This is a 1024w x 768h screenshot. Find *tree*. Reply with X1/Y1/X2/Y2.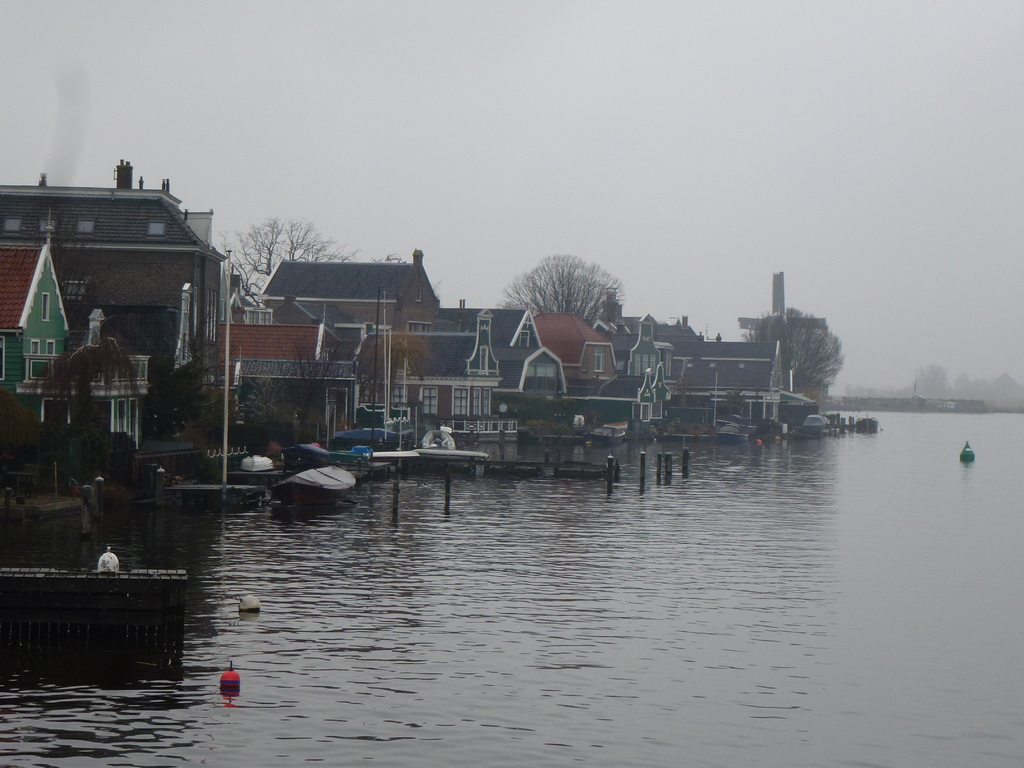
504/260/627/330.
